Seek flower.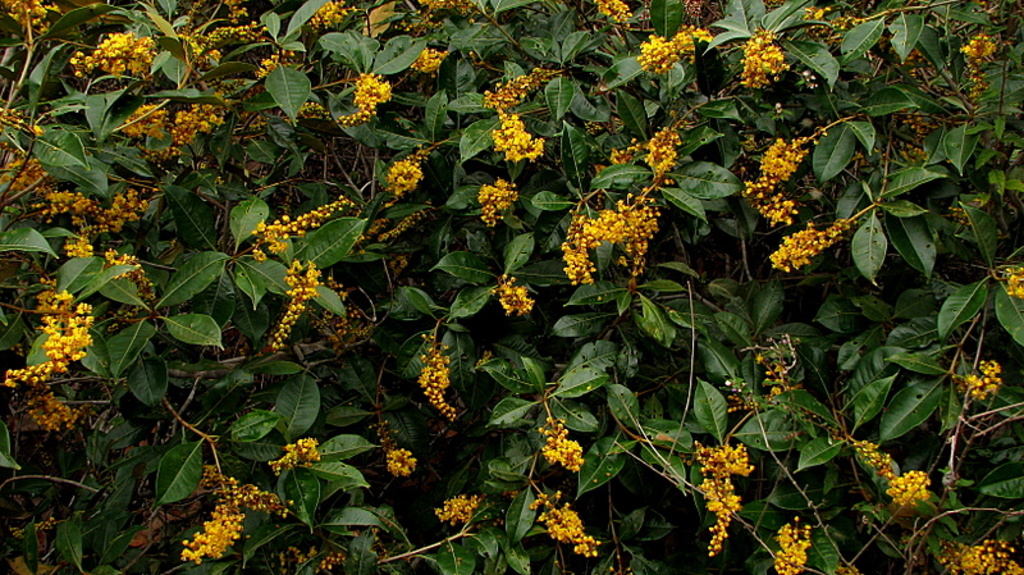
<bbox>1004, 269, 1023, 305</bbox>.
